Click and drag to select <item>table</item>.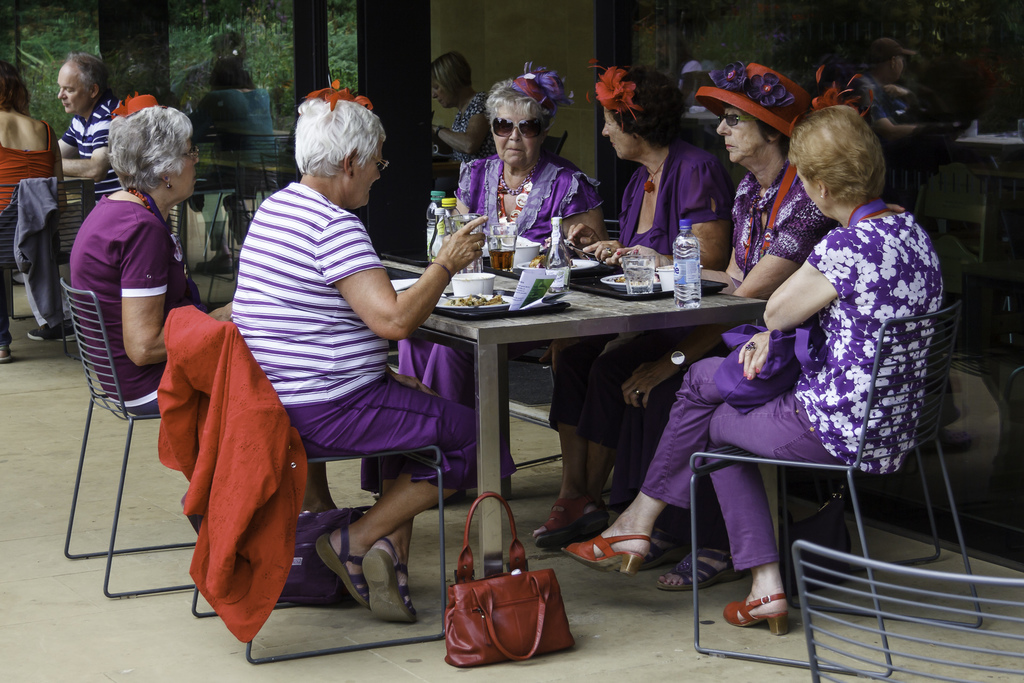
Selection: x1=0, y1=137, x2=136, y2=211.
